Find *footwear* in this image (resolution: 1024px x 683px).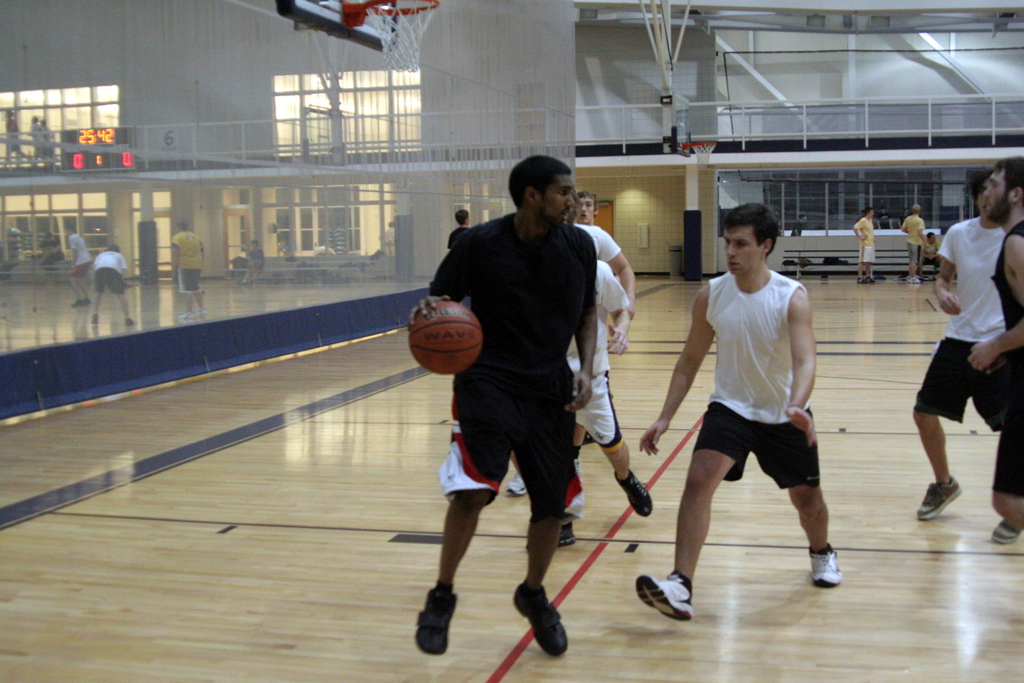
pyautogui.locateOnScreen(126, 318, 134, 327).
